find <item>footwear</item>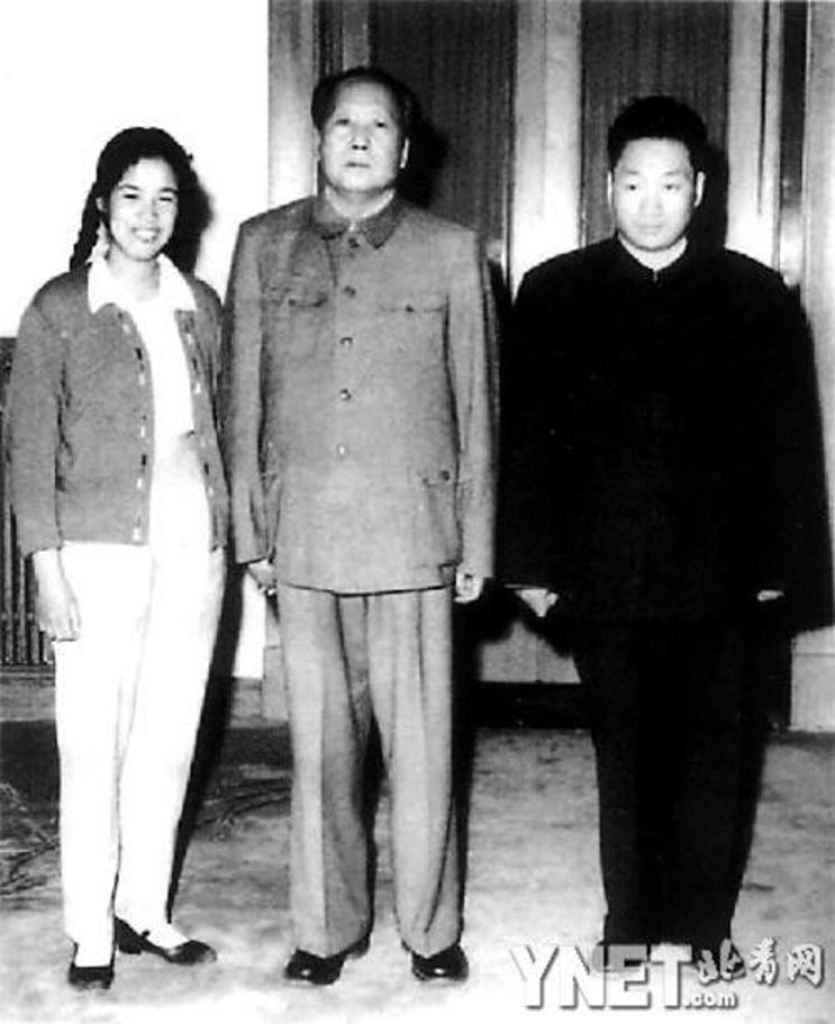
70/950/124/992
